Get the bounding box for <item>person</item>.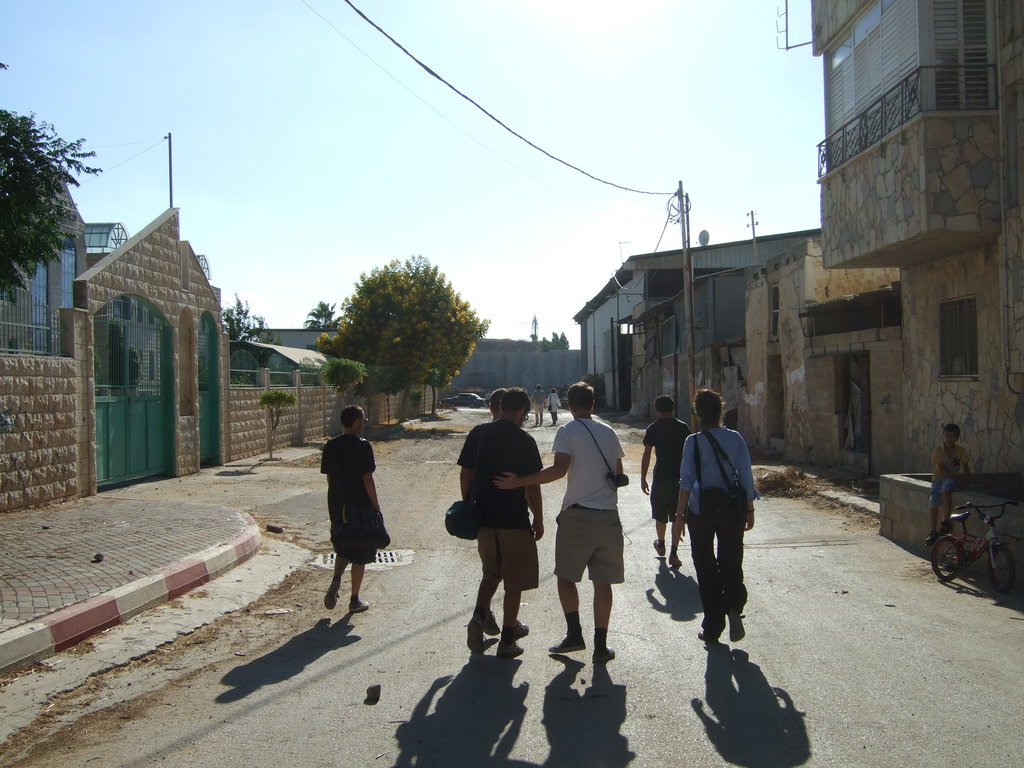
rect(923, 422, 966, 547).
